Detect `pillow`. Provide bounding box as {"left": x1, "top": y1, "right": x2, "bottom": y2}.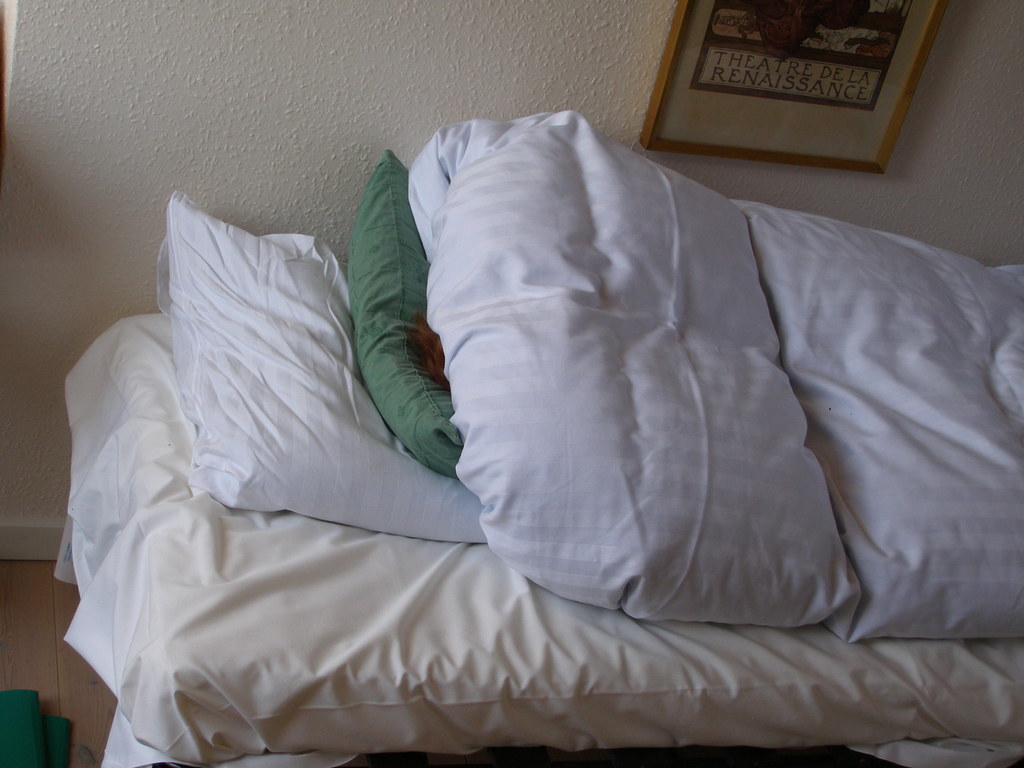
{"left": 340, "top": 147, "right": 456, "bottom": 481}.
